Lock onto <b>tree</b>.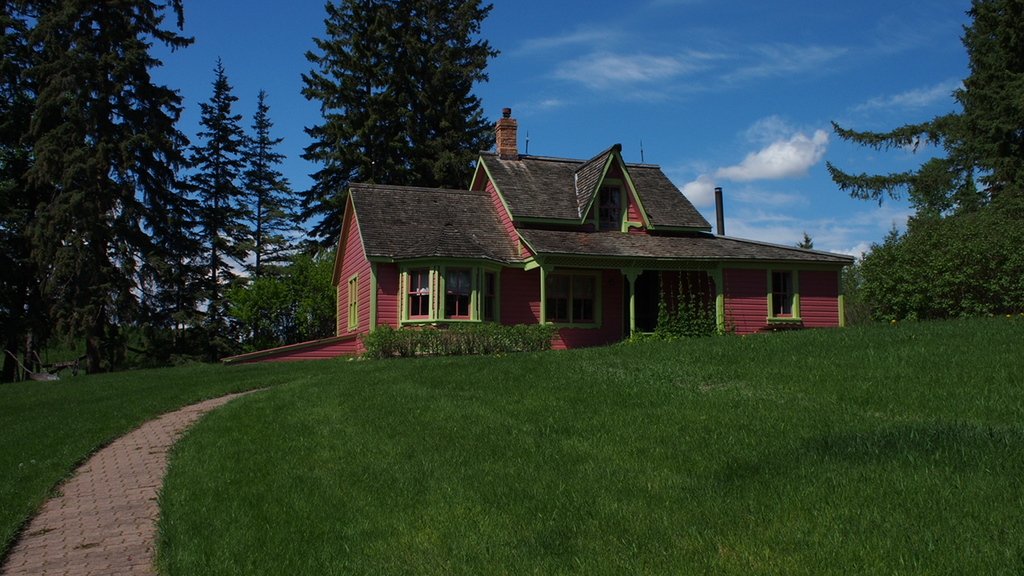
Locked: box=[232, 86, 312, 343].
